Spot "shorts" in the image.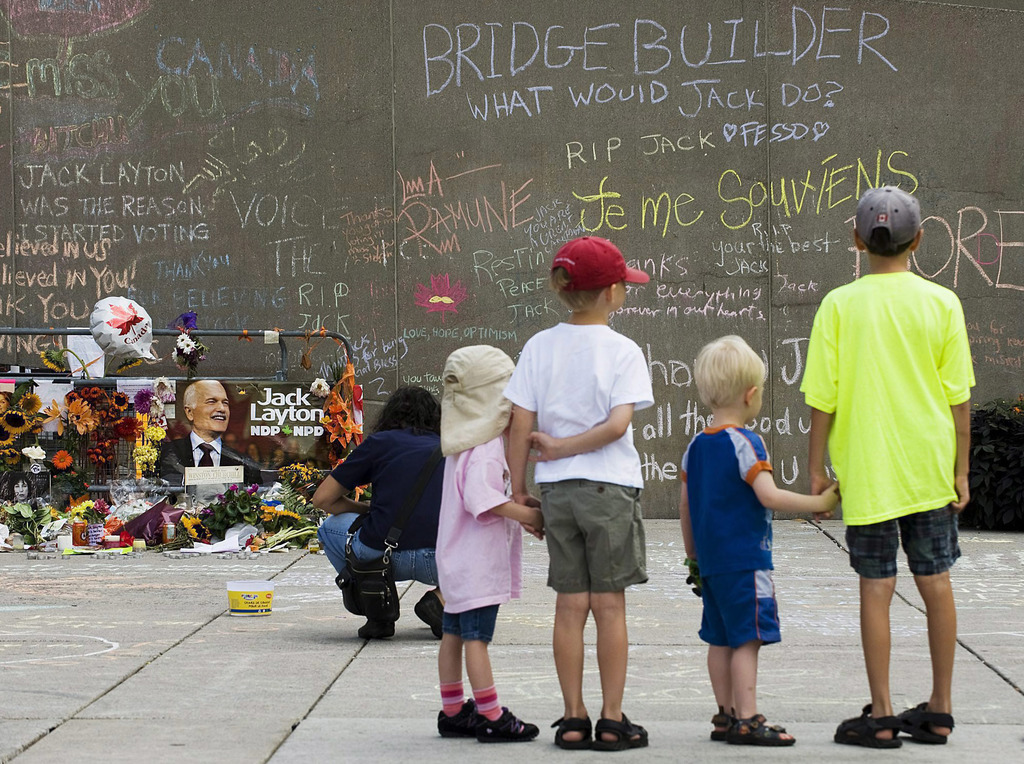
"shorts" found at [x1=442, y1=605, x2=499, y2=642].
